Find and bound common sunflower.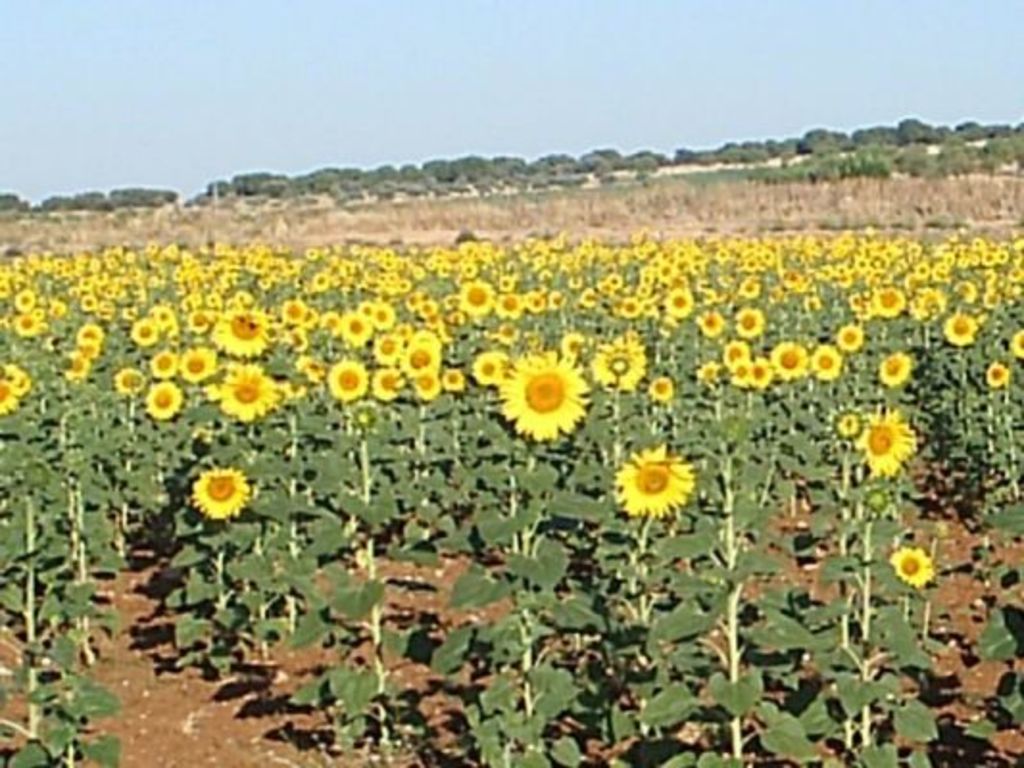
Bound: {"x1": 373, "y1": 328, "x2": 413, "y2": 365}.
